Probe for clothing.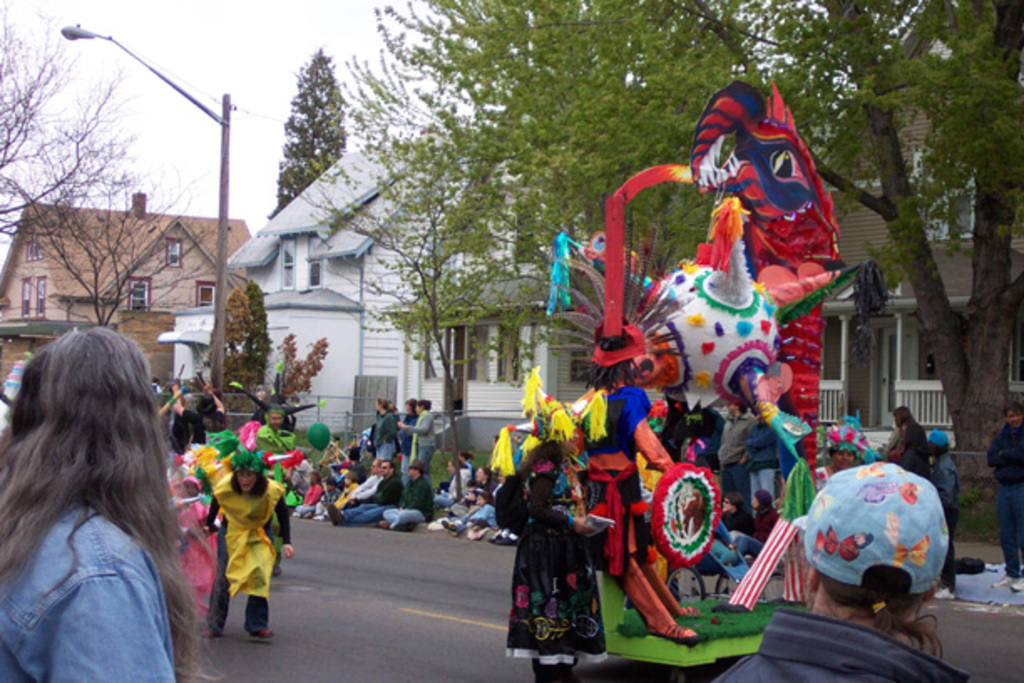
Probe result: (410,403,437,475).
